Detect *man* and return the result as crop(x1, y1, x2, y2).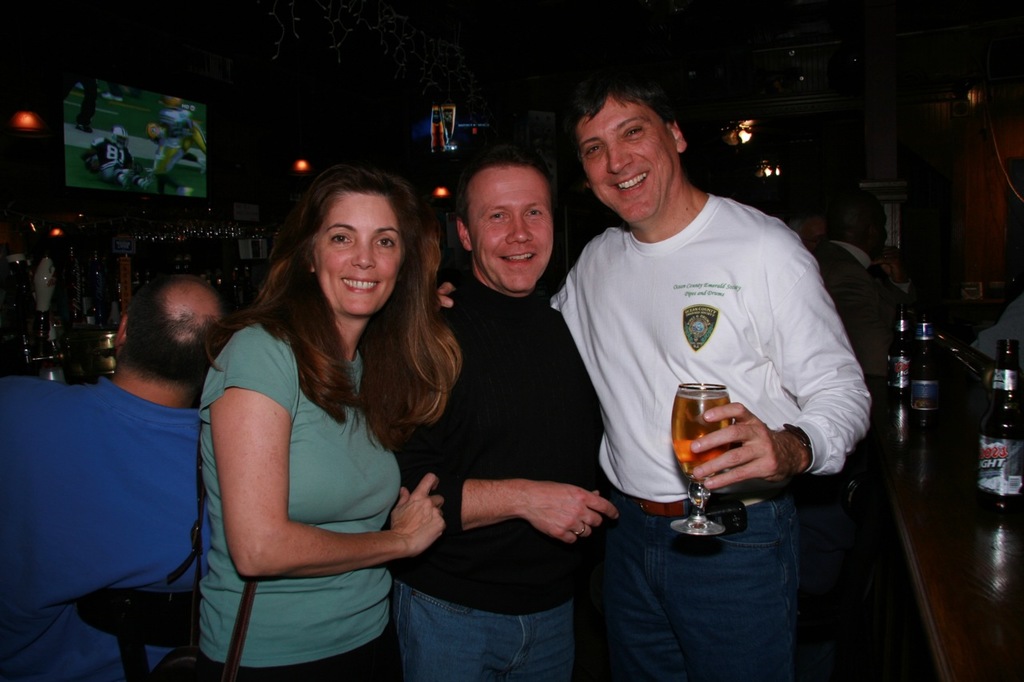
crop(369, 140, 614, 681).
